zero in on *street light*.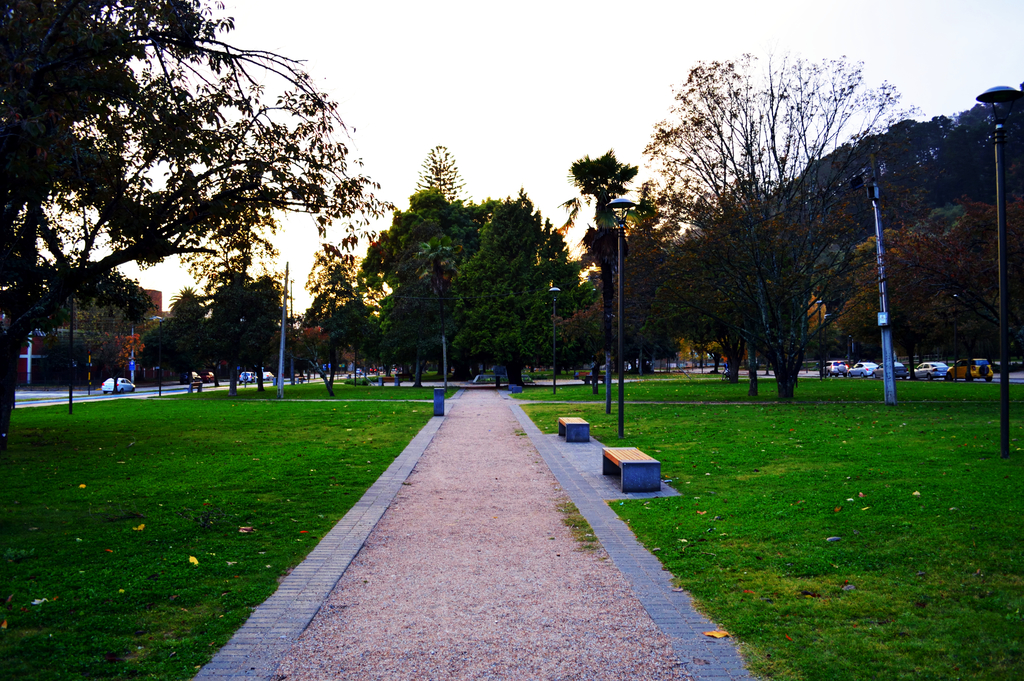
Zeroed in: detection(124, 315, 167, 376).
